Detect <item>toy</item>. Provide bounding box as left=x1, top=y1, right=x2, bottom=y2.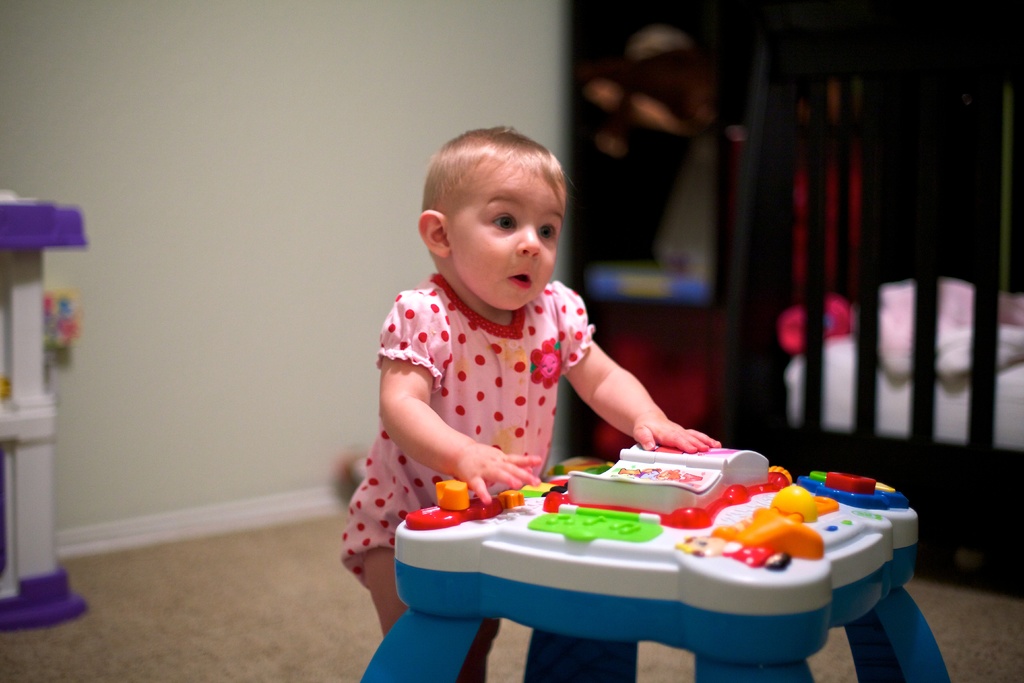
left=794, top=462, right=908, bottom=509.
